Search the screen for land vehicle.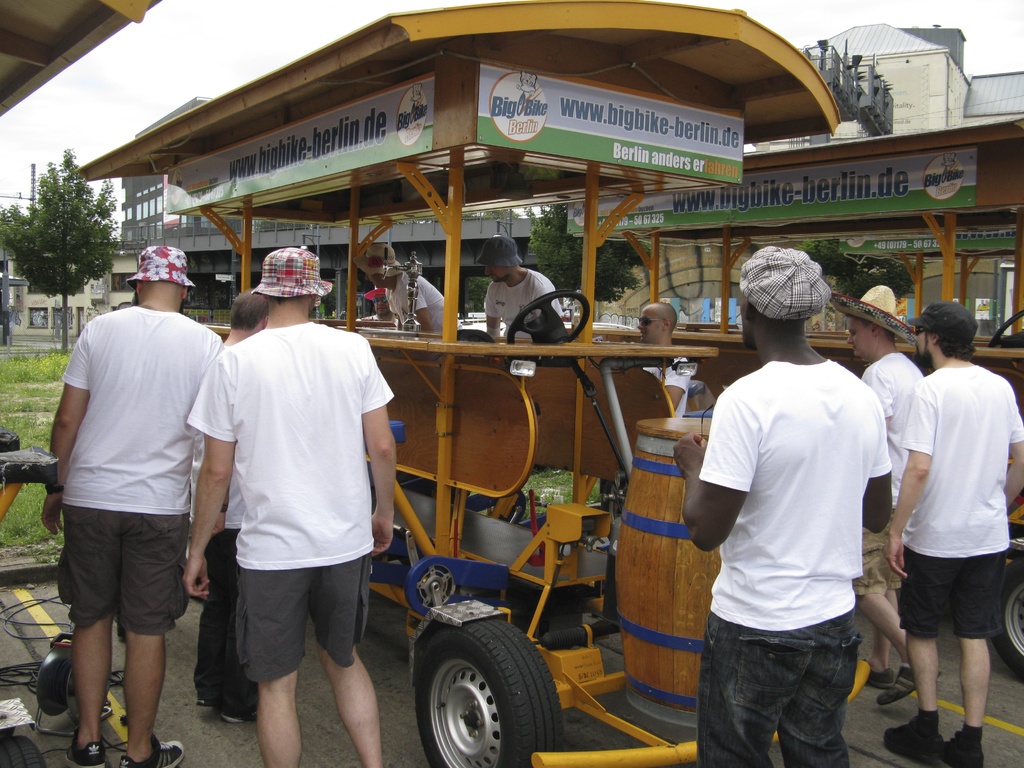
Found at region(563, 114, 1023, 681).
